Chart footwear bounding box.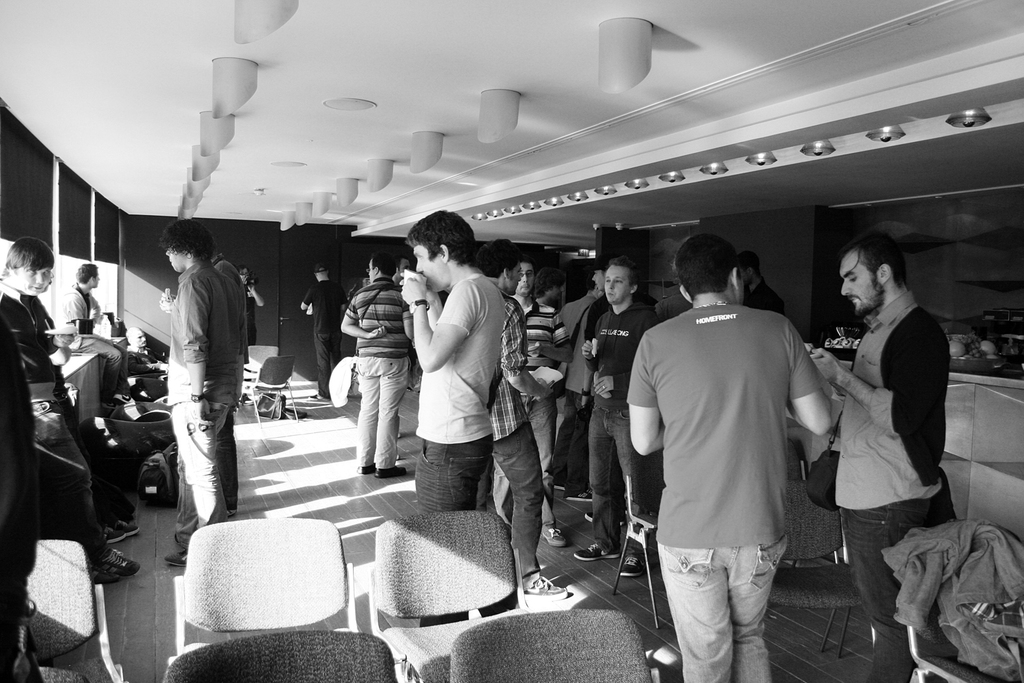
Charted: locate(160, 541, 193, 564).
